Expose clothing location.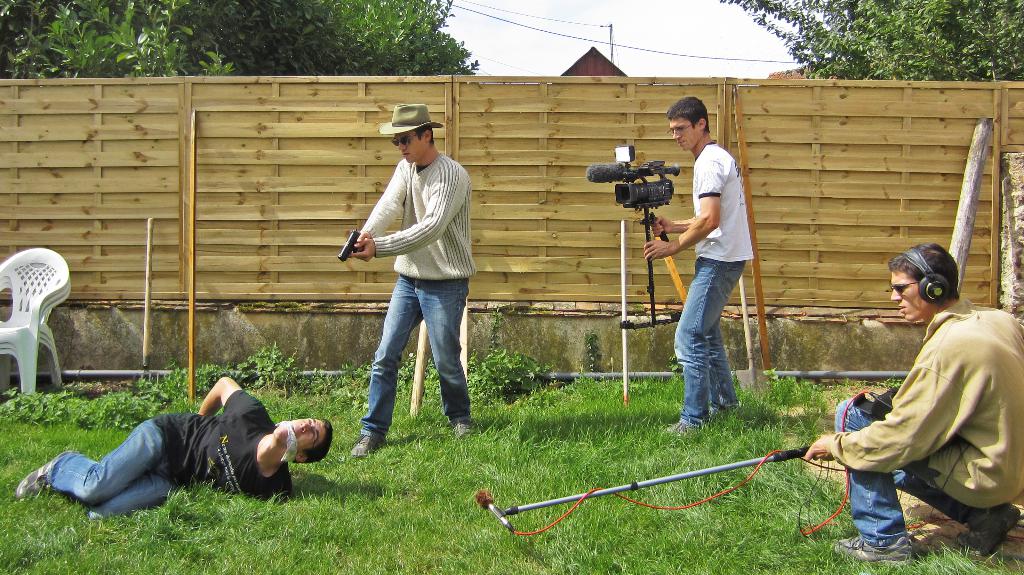
Exposed at 678 146 753 410.
